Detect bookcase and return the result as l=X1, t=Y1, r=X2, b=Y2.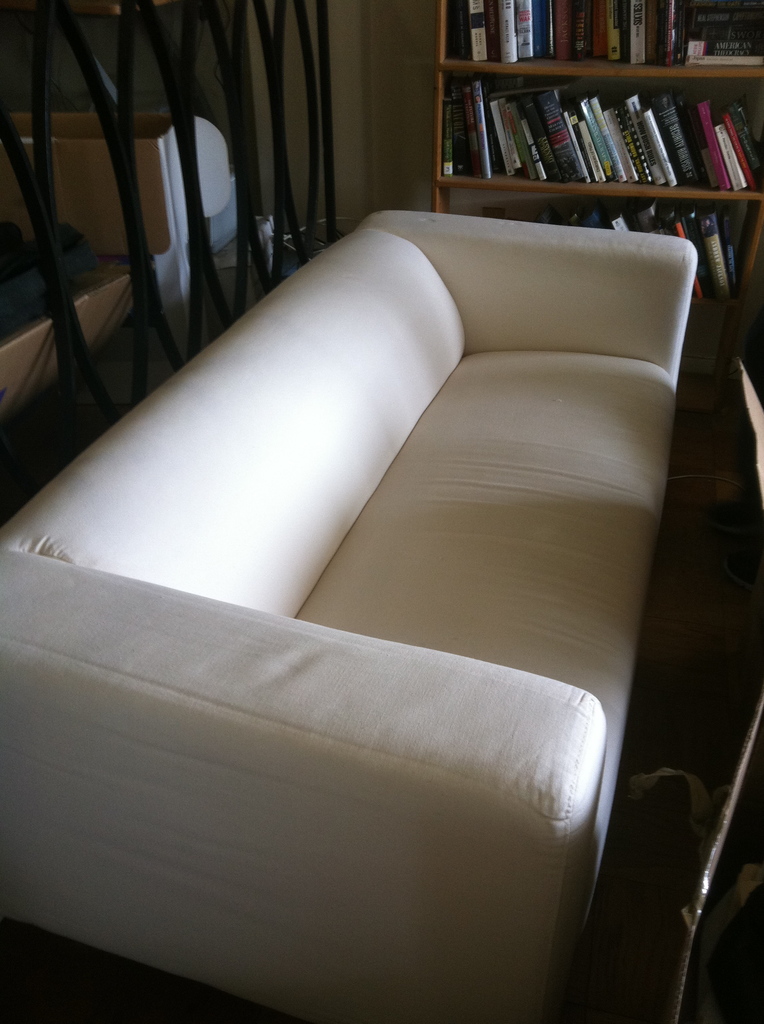
l=427, t=1, r=763, b=380.
